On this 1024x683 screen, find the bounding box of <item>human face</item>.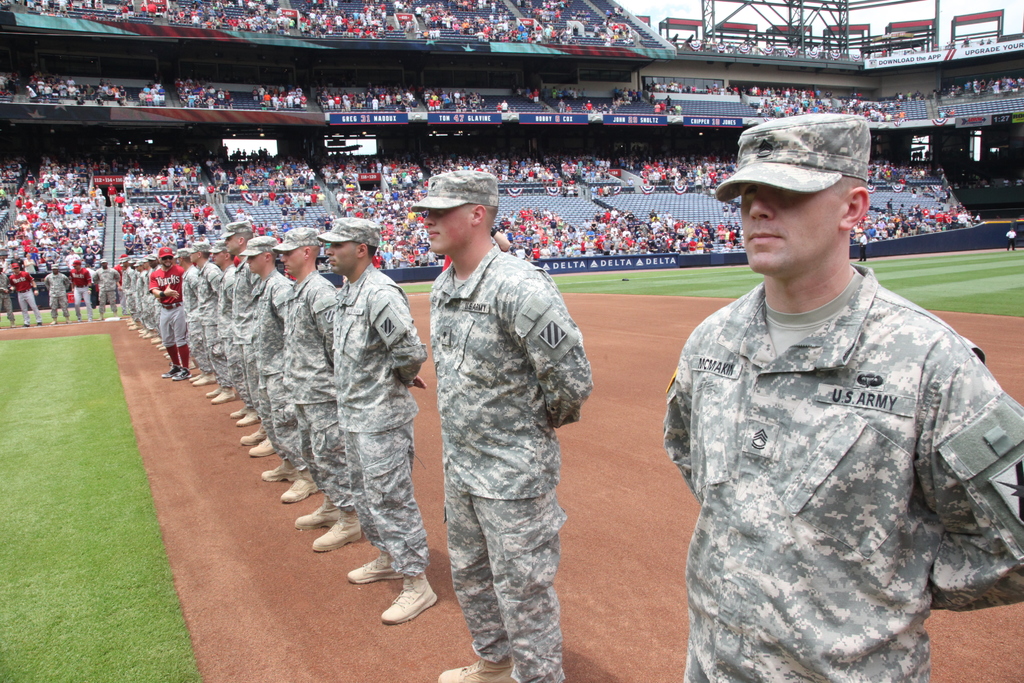
Bounding box: rect(150, 258, 157, 272).
